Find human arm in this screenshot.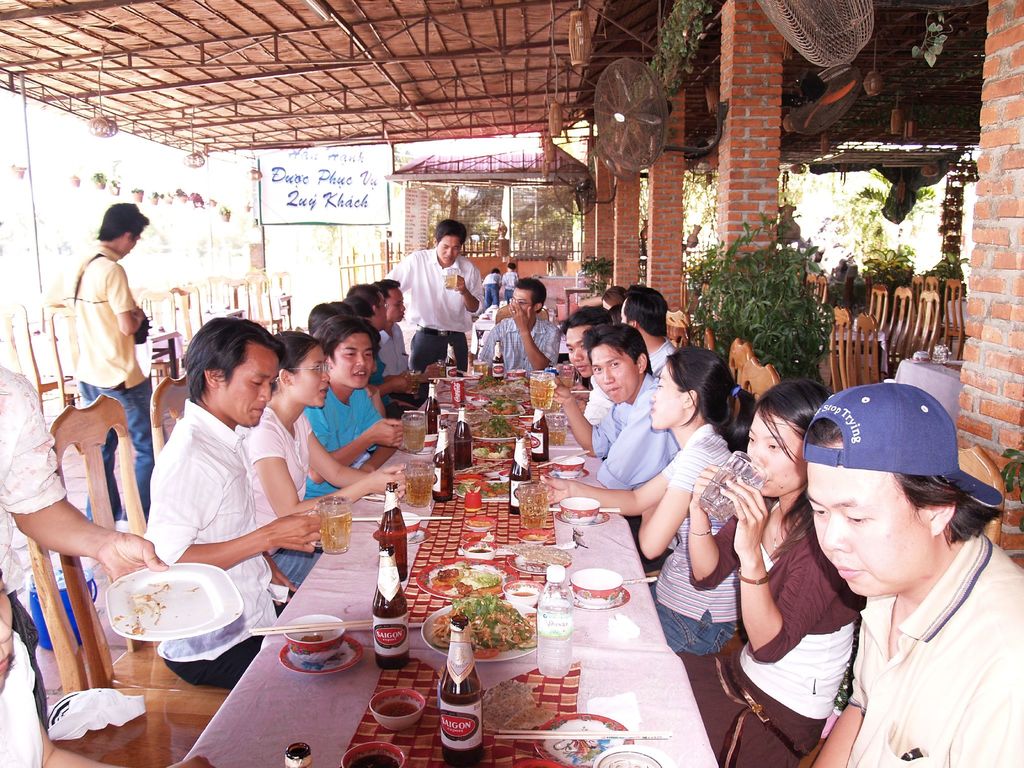
The bounding box for human arm is l=295, t=415, r=410, b=498.
